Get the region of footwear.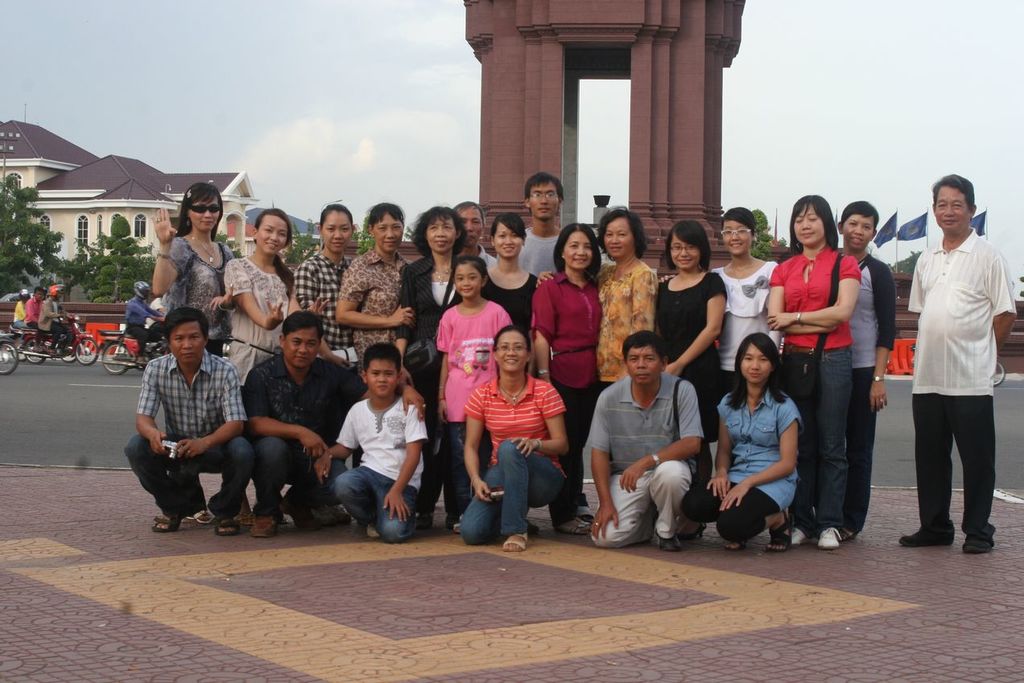
[x1=213, y1=518, x2=240, y2=536].
